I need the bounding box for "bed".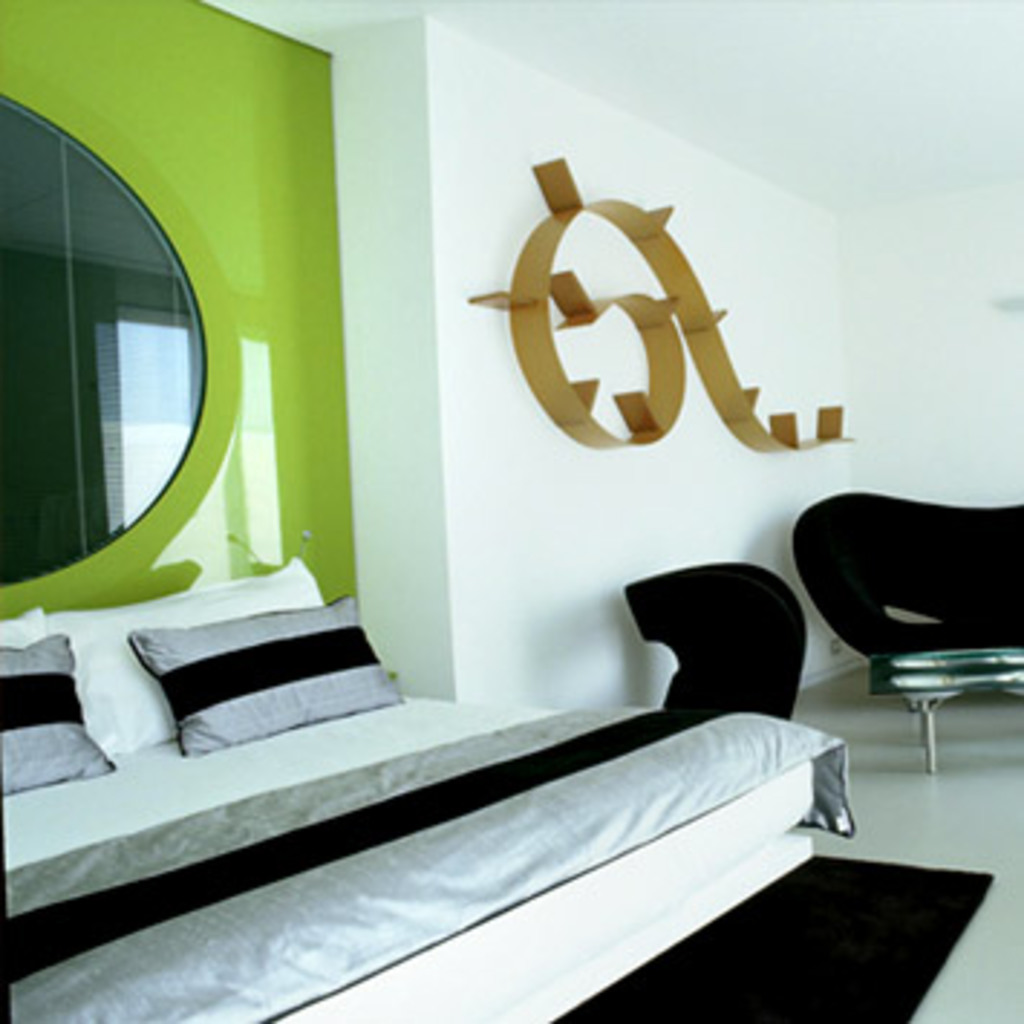
Here it is: x1=3, y1=551, x2=854, y2=1018.
